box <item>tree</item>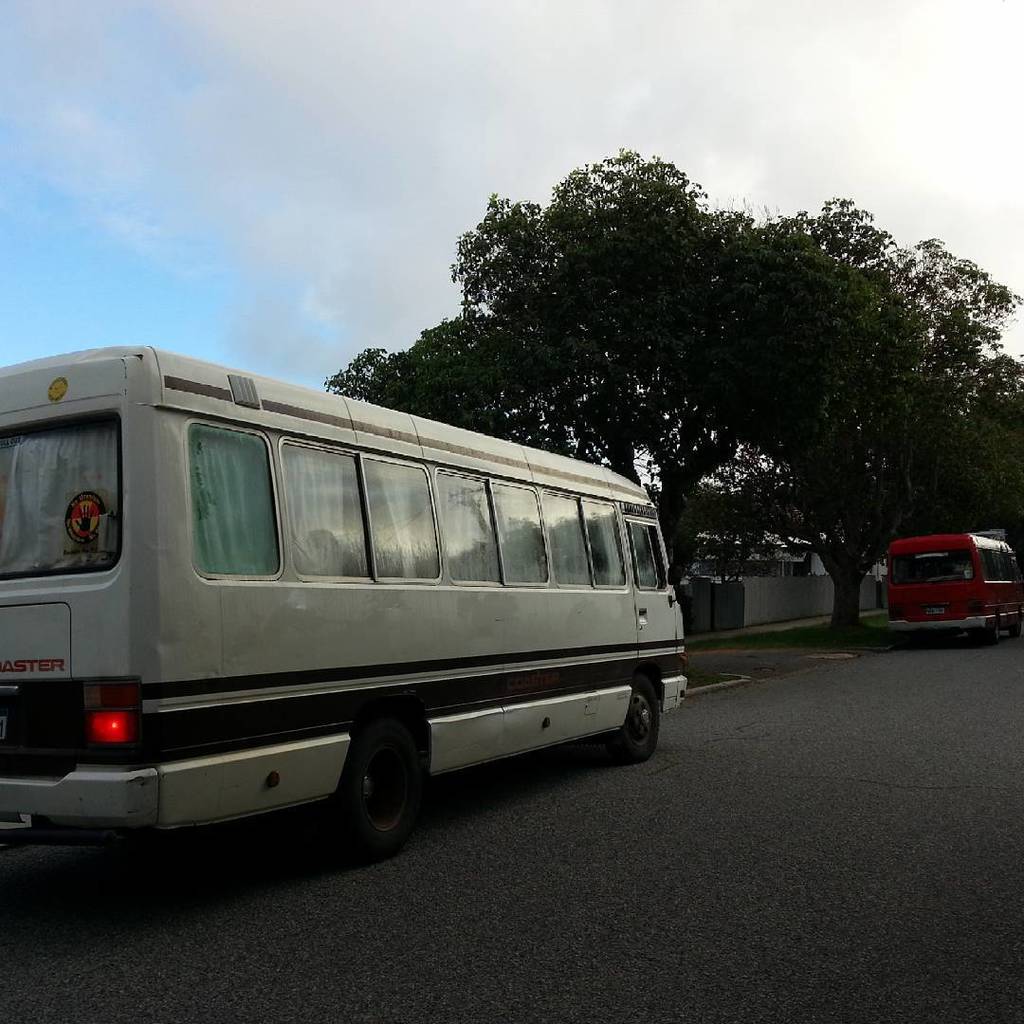
detection(320, 313, 601, 456)
